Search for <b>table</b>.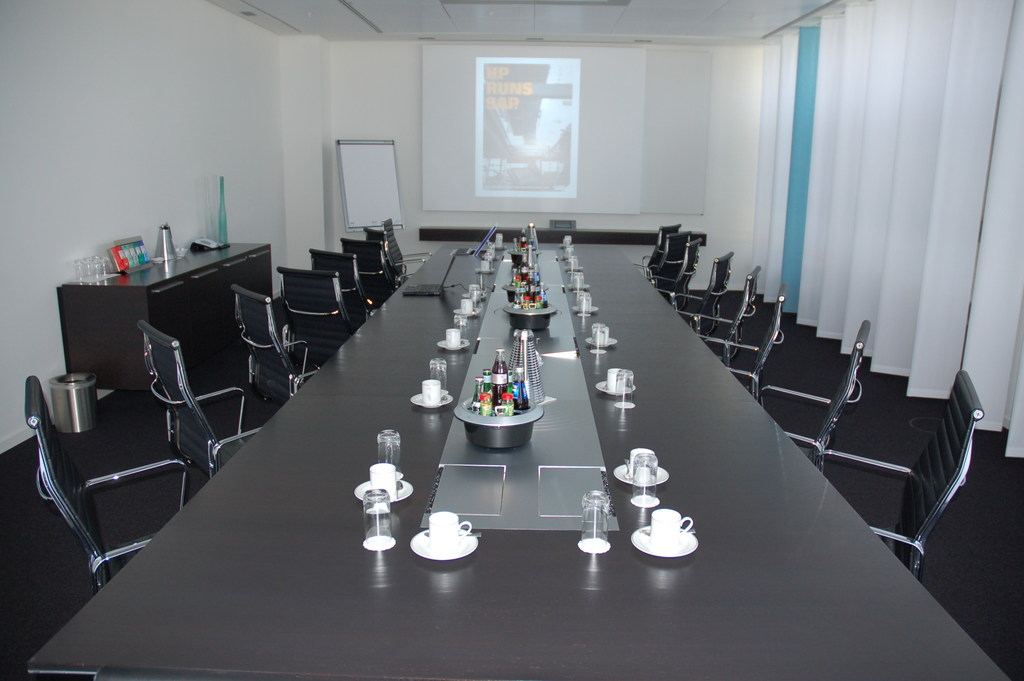
Found at [21,242,1014,680].
